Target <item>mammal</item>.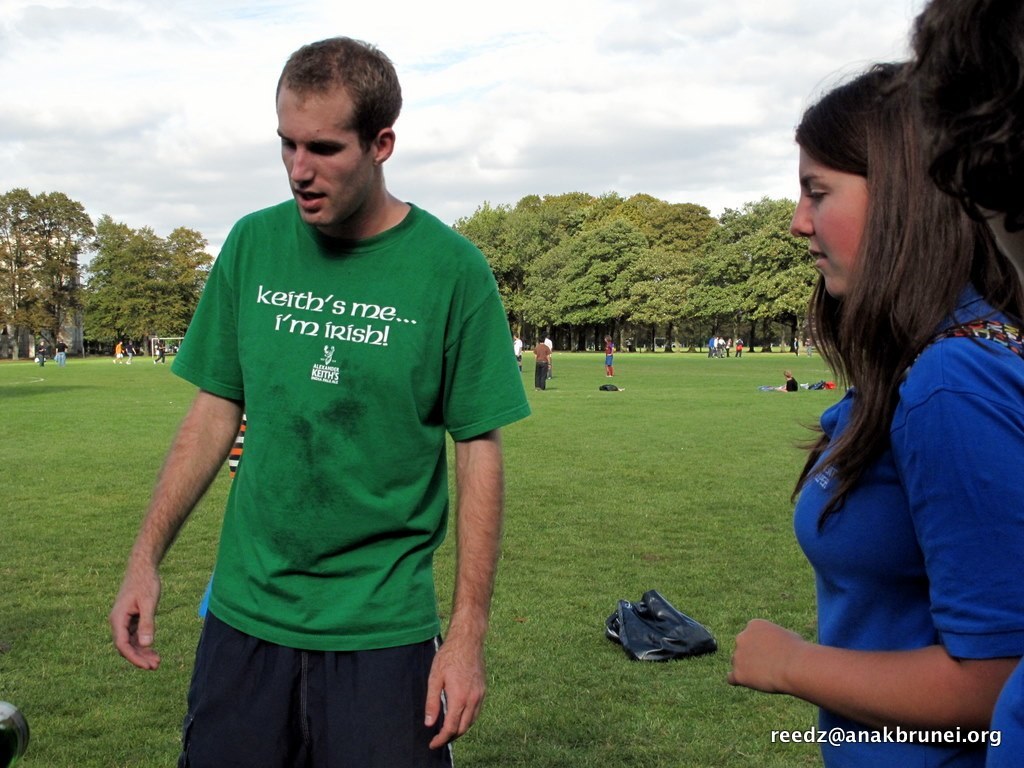
Target region: left=751, top=13, right=1019, bottom=737.
